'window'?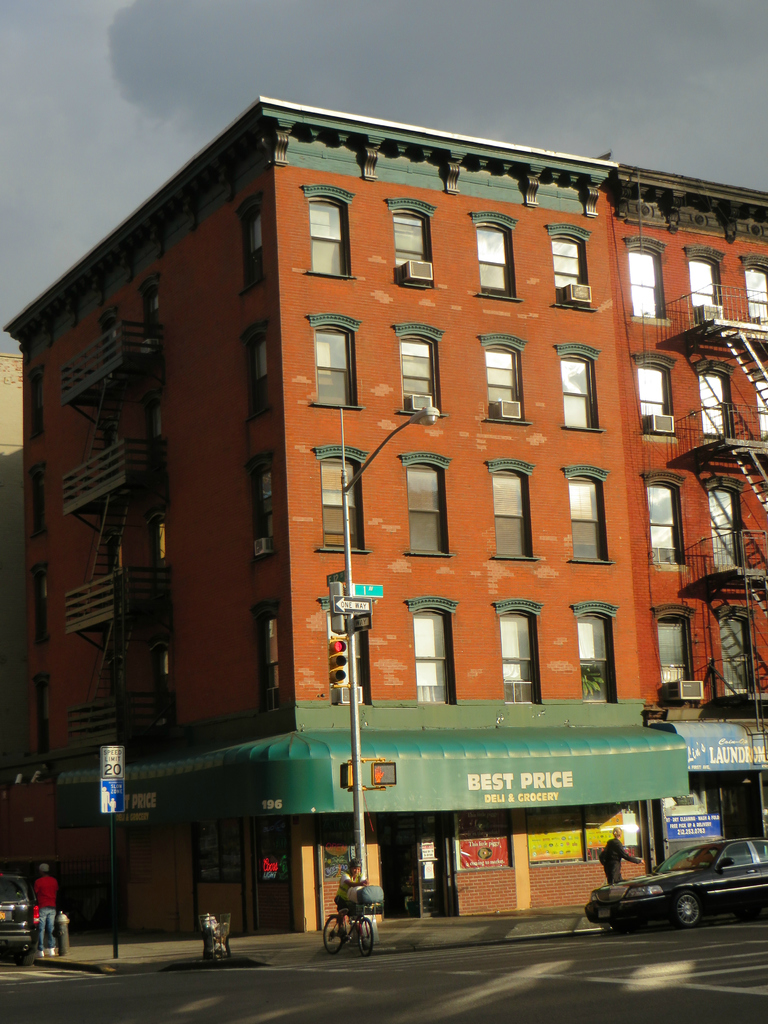
BBox(408, 467, 454, 557)
